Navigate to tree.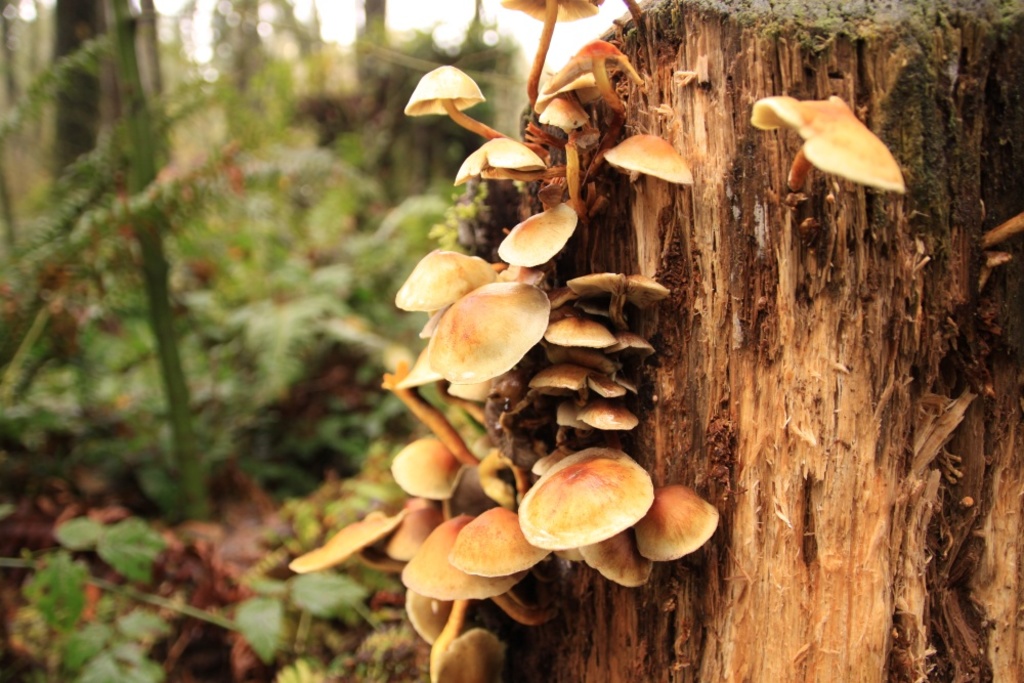
Navigation target: l=251, t=0, r=333, b=346.
